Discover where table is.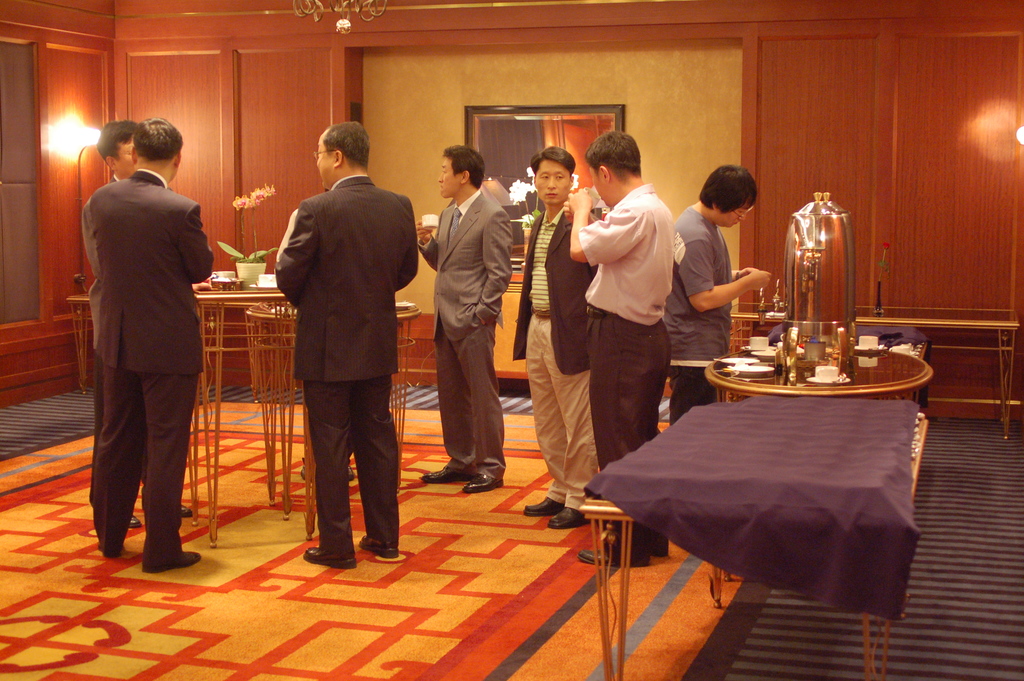
Discovered at Rect(191, 285, 287, 551).
